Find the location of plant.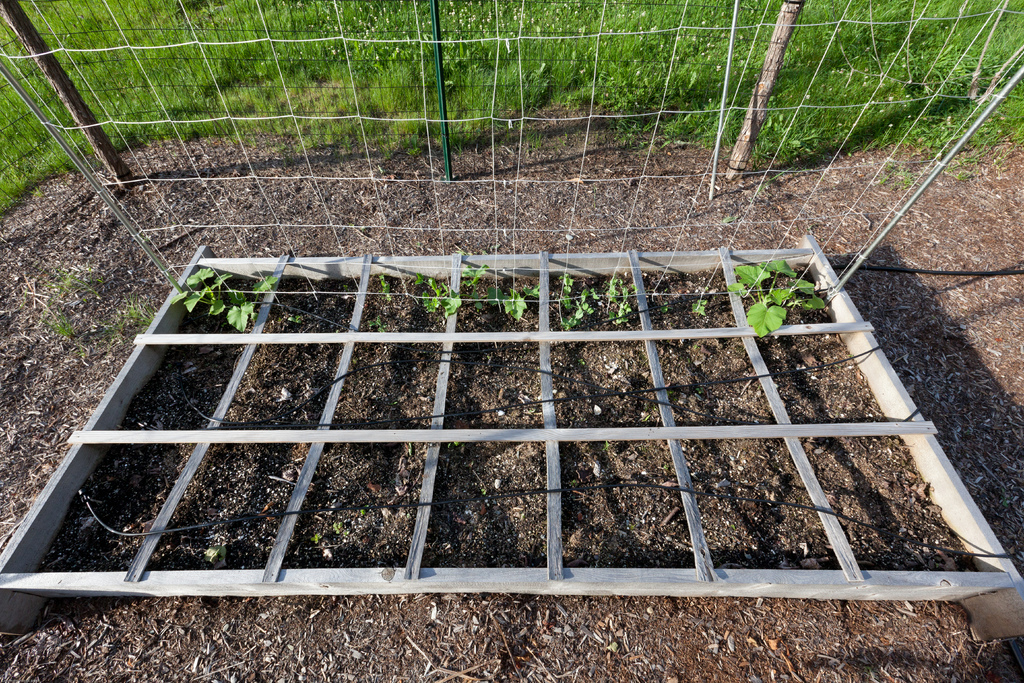
Location: (left=330, top=521, right=346, bottom=536).
